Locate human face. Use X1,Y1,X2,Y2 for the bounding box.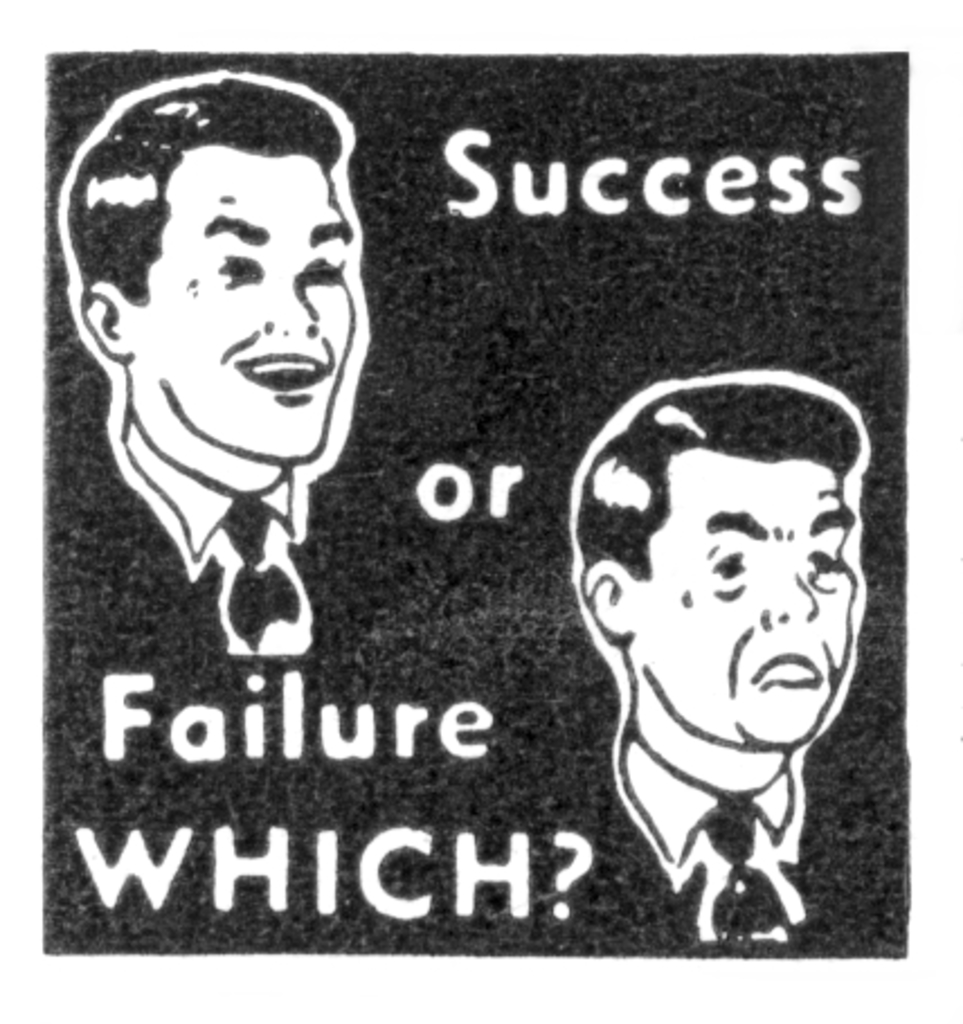
133,144,349,464.
